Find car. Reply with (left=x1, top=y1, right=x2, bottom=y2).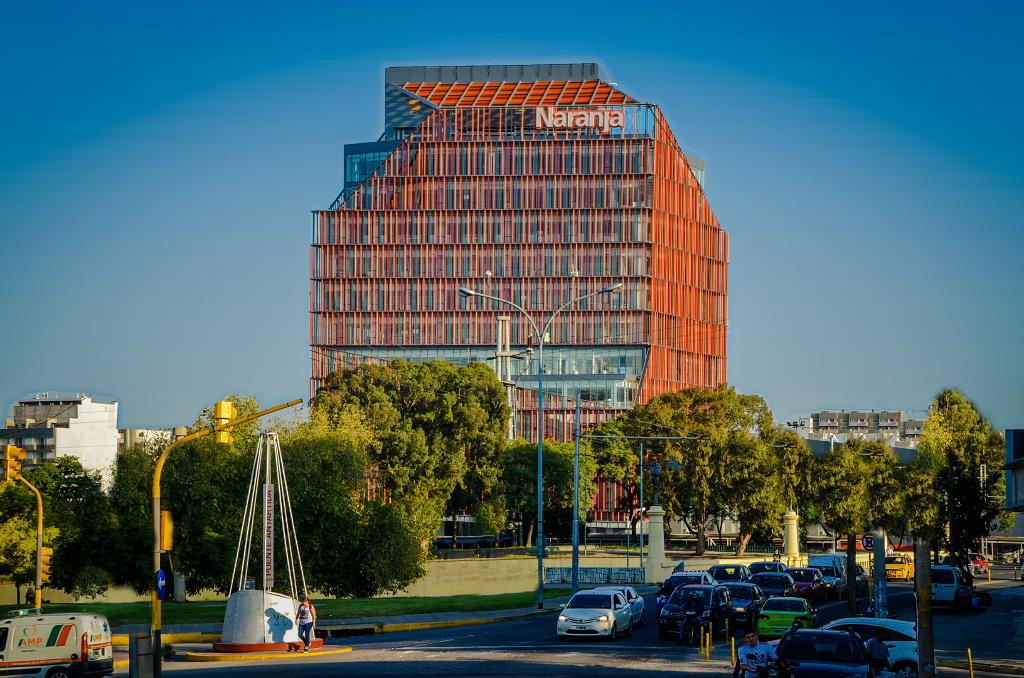
(left=826, top=612, right=918, bottom=677).
